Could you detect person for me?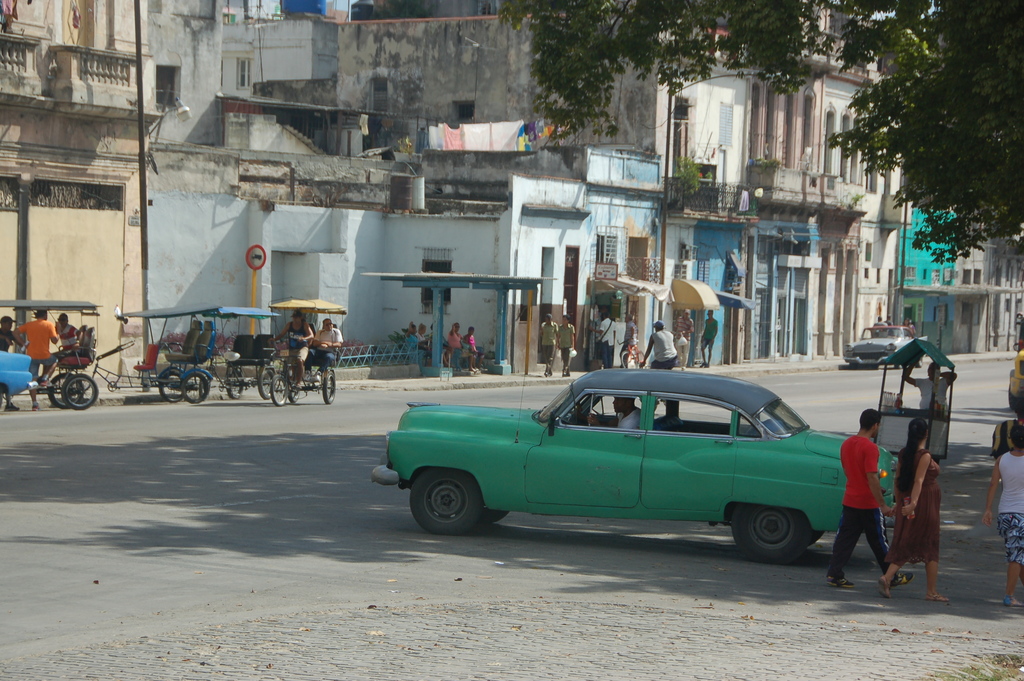
Detection result: pyautogui.locateOnScreen(904, 361, 959, 408).
